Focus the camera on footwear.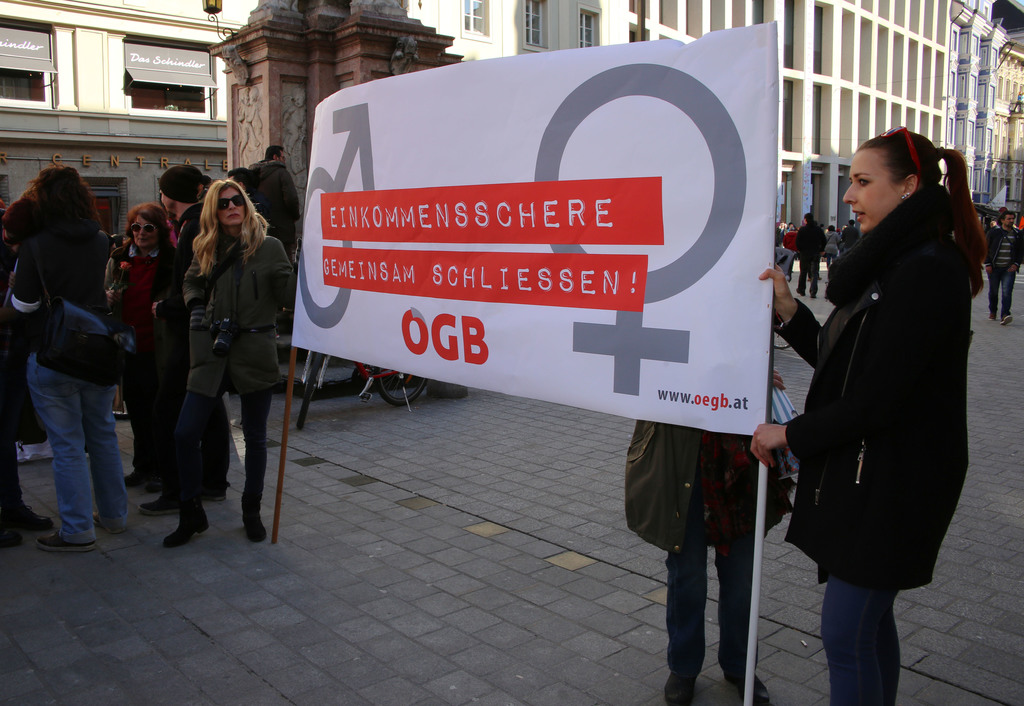
Focus region: box(38, 531, 101, 556).
